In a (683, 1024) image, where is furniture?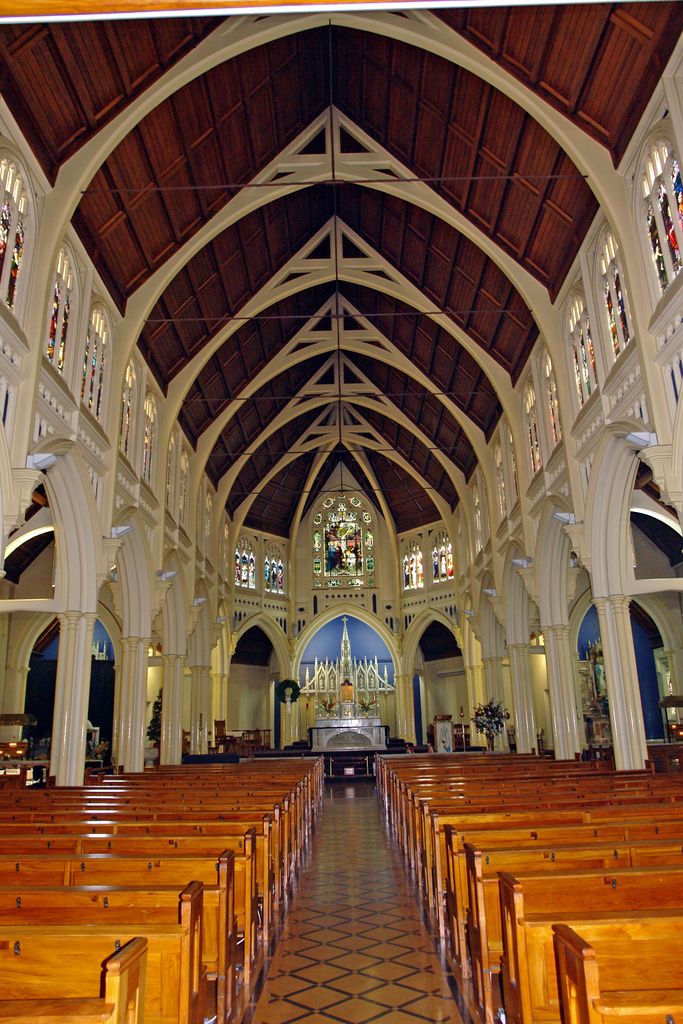
213,719,229,756.
